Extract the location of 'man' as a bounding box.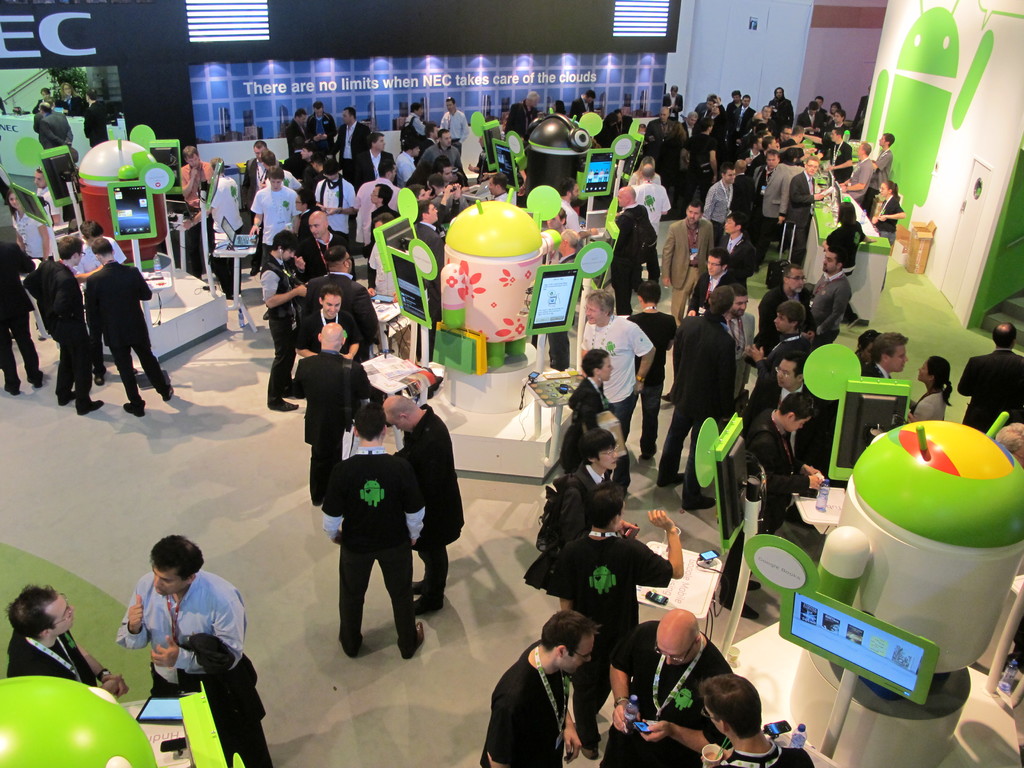
x1=305 y1=318 x2=362 y2=504.
